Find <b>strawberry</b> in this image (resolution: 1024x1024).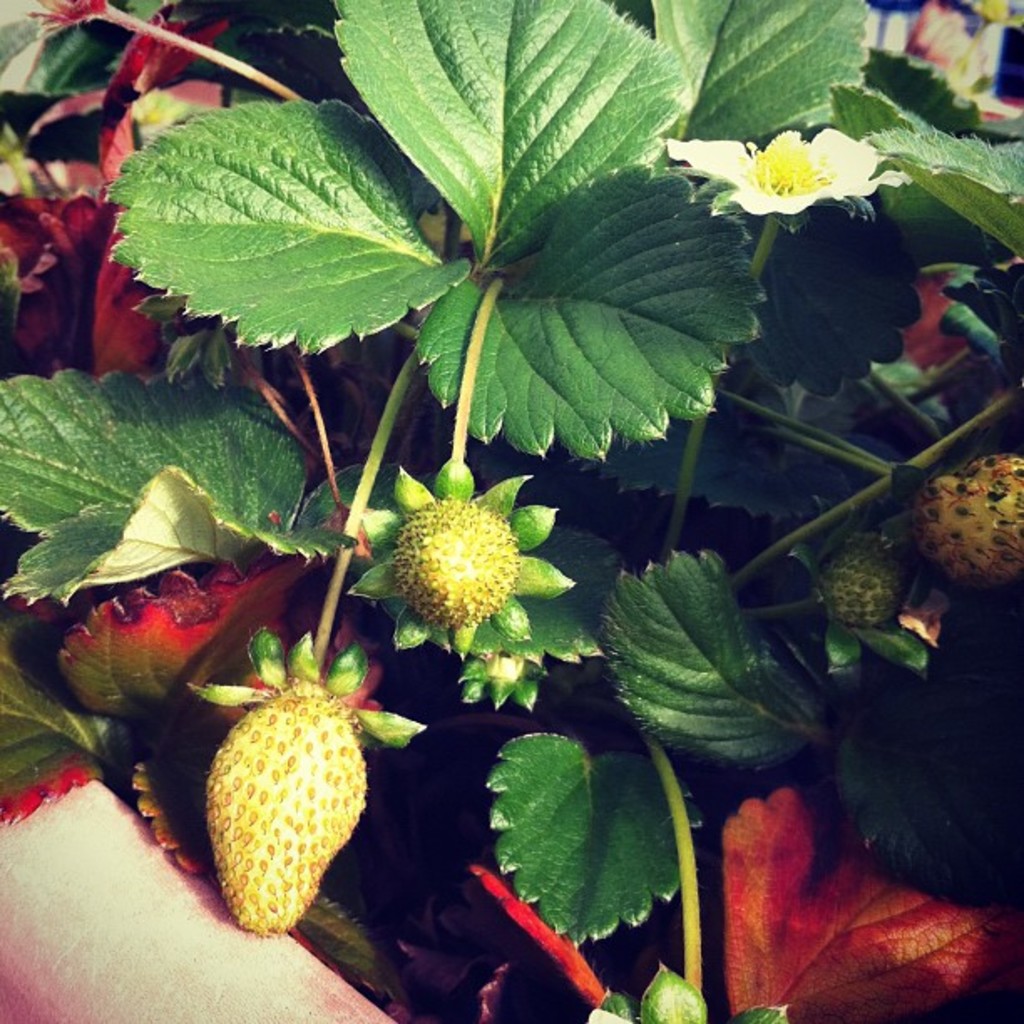
905:448:1022:592.
